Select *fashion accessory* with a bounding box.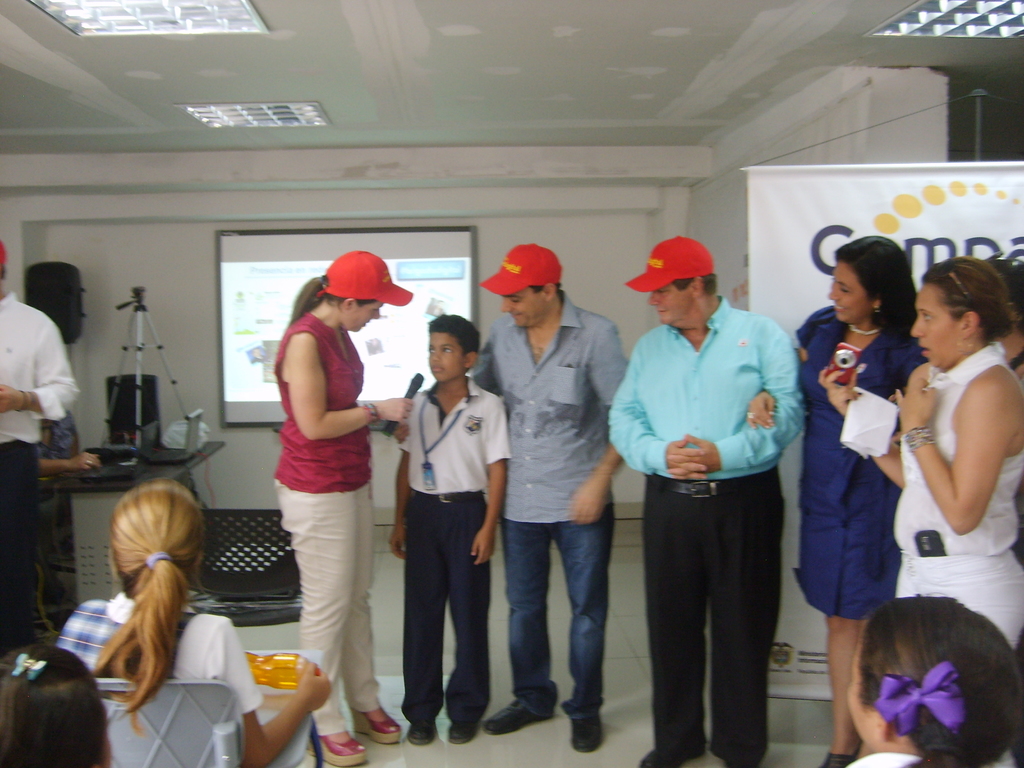
(147,550,173,570).
